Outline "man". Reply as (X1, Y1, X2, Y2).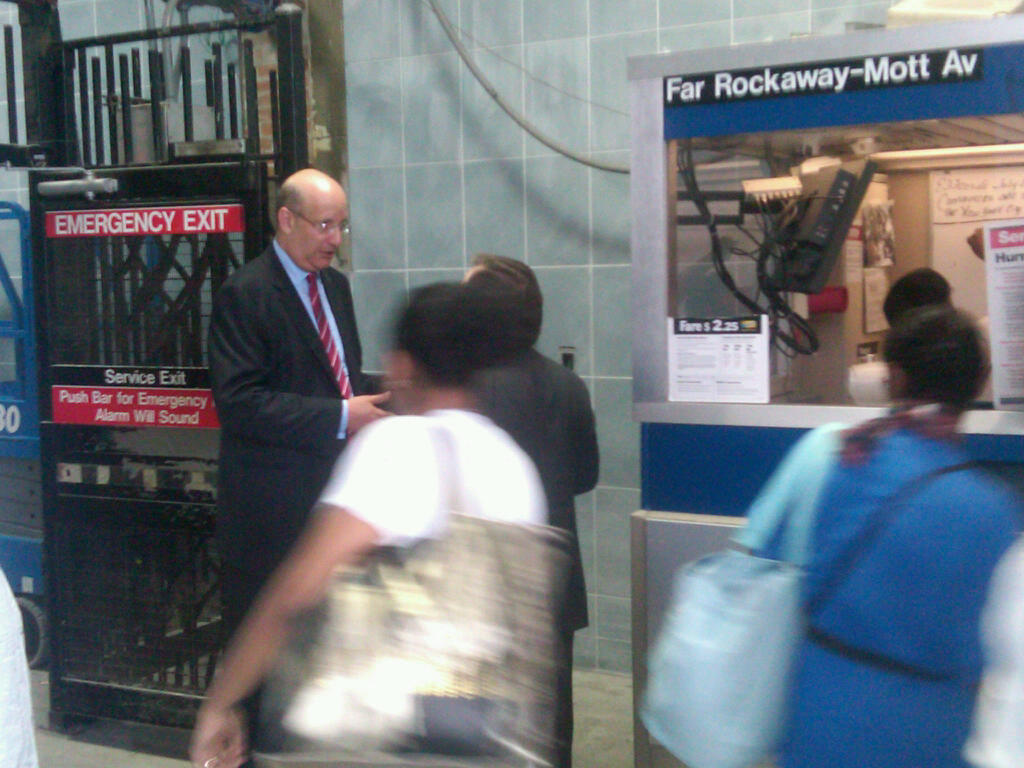
(222, 171, 397, 643).
